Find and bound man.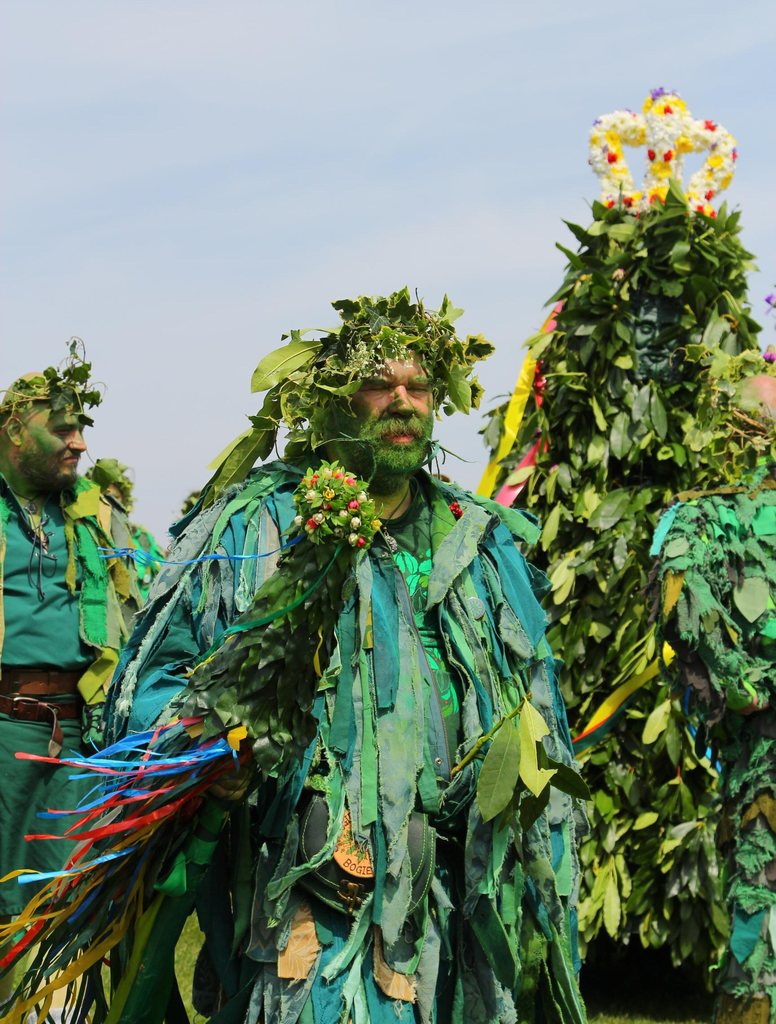
Bound: (88, 290, 589, 966).
